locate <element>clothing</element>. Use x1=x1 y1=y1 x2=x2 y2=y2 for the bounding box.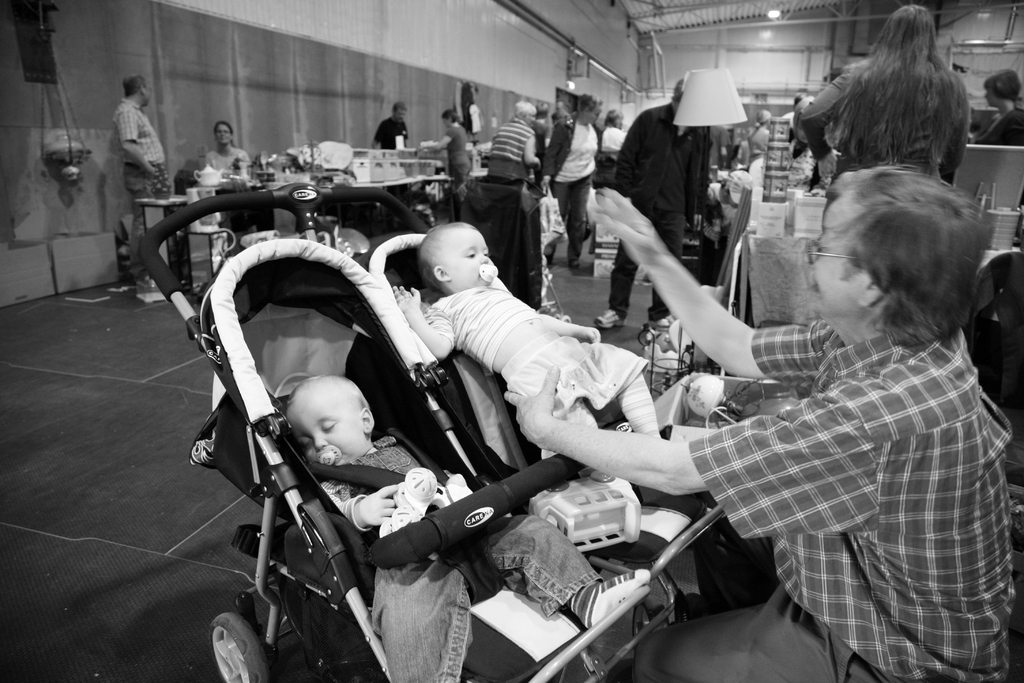
x1=539 y1=111 x2=603 y2=264.
